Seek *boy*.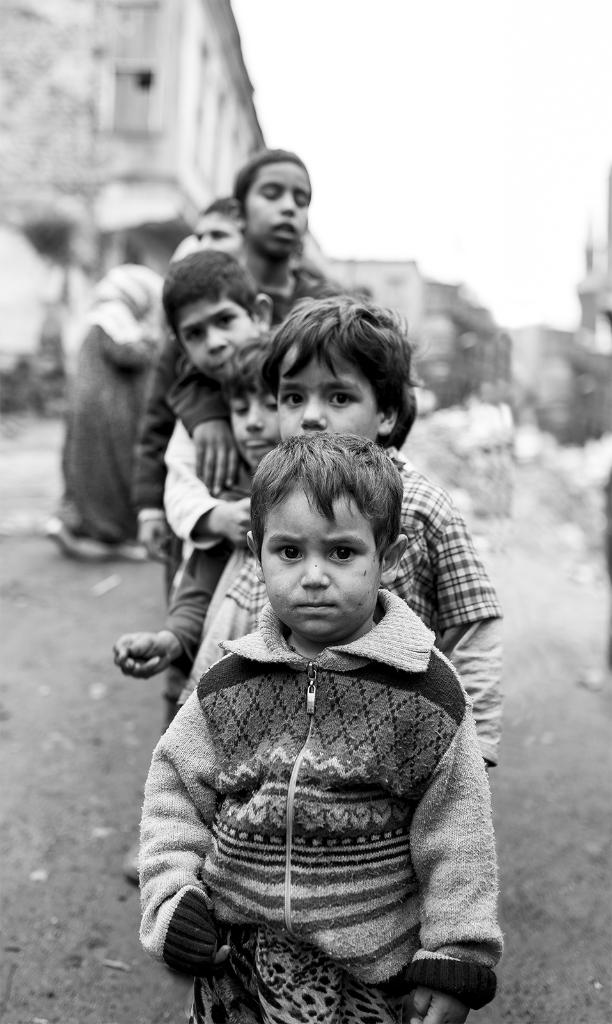
(left=111, top=328, right=285, bottom=875).
